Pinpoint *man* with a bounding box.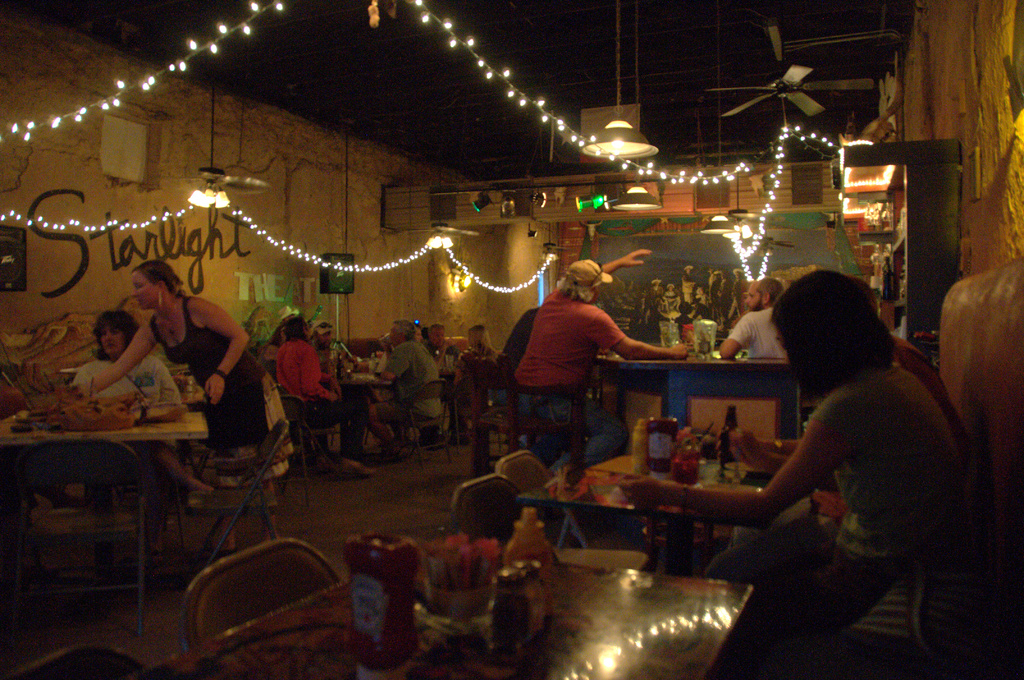
<box>305,320,342,381</box>.
